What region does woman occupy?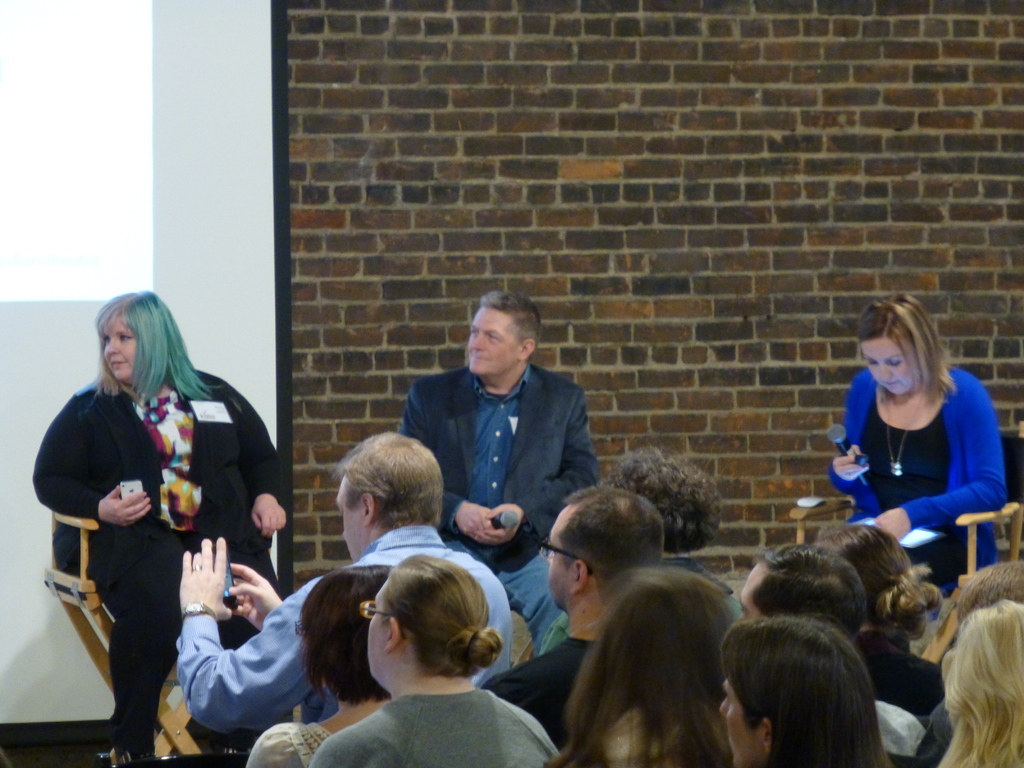
bbox=[932, 600, 1023, 767].
